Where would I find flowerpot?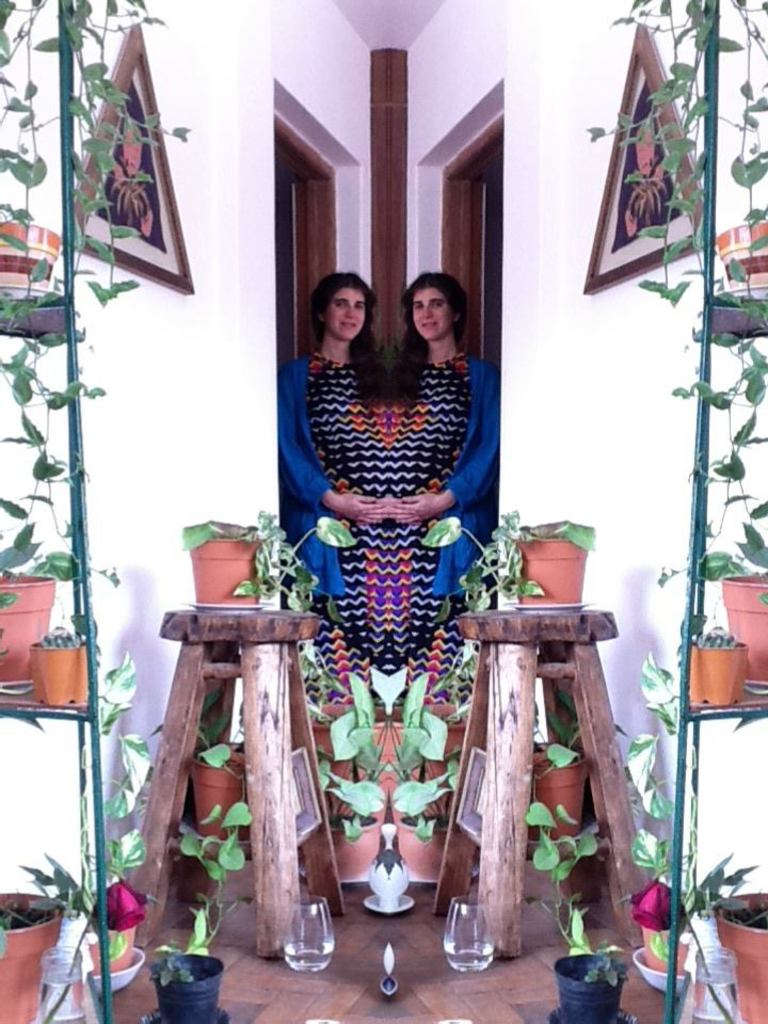
At 180/537/259/604.
